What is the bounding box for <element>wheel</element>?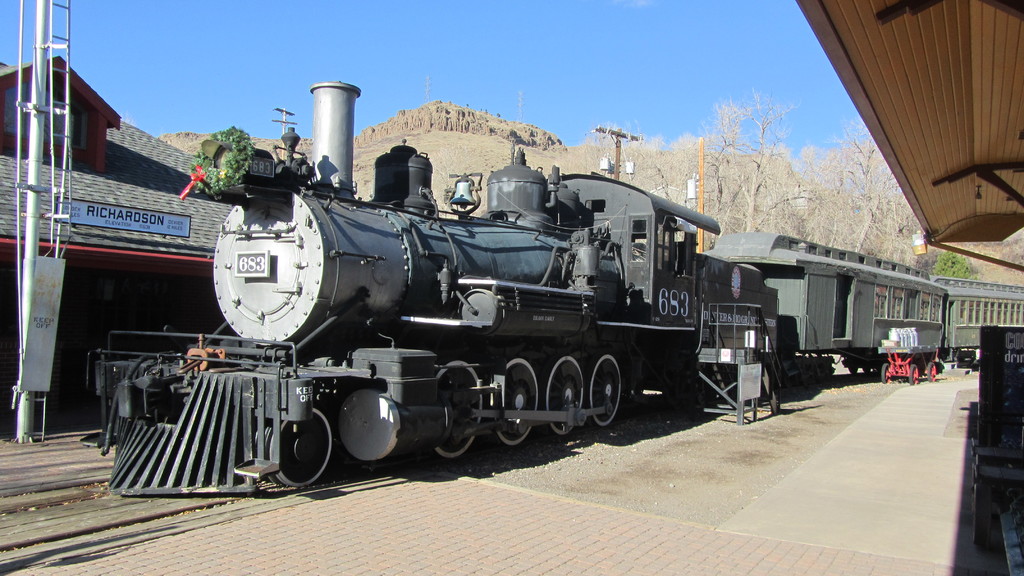
x1=545 y1=351 x2=588 y2=436.
